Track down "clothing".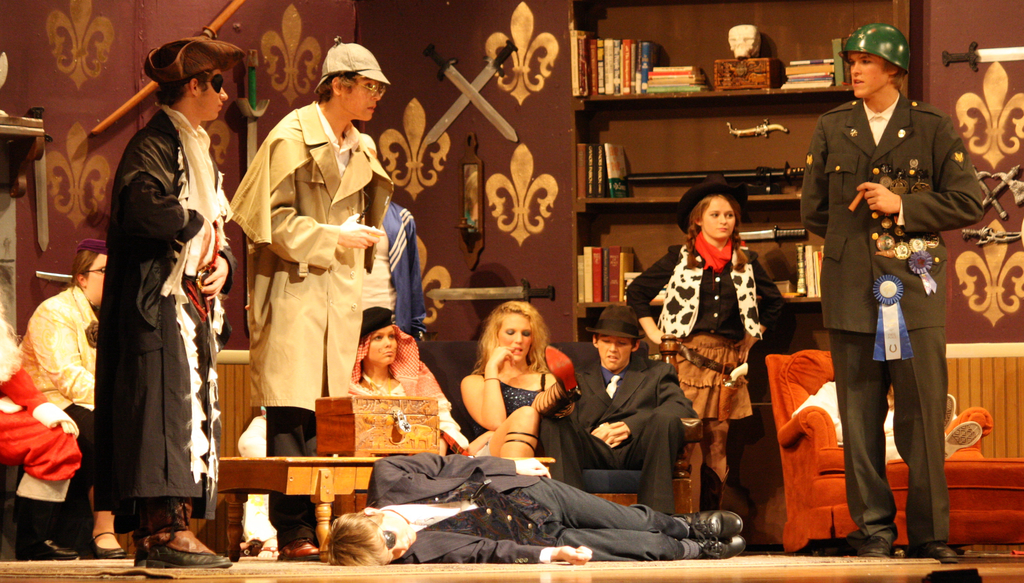
Tracked to <bbox>412, 365, 555, 456</bbox>.
